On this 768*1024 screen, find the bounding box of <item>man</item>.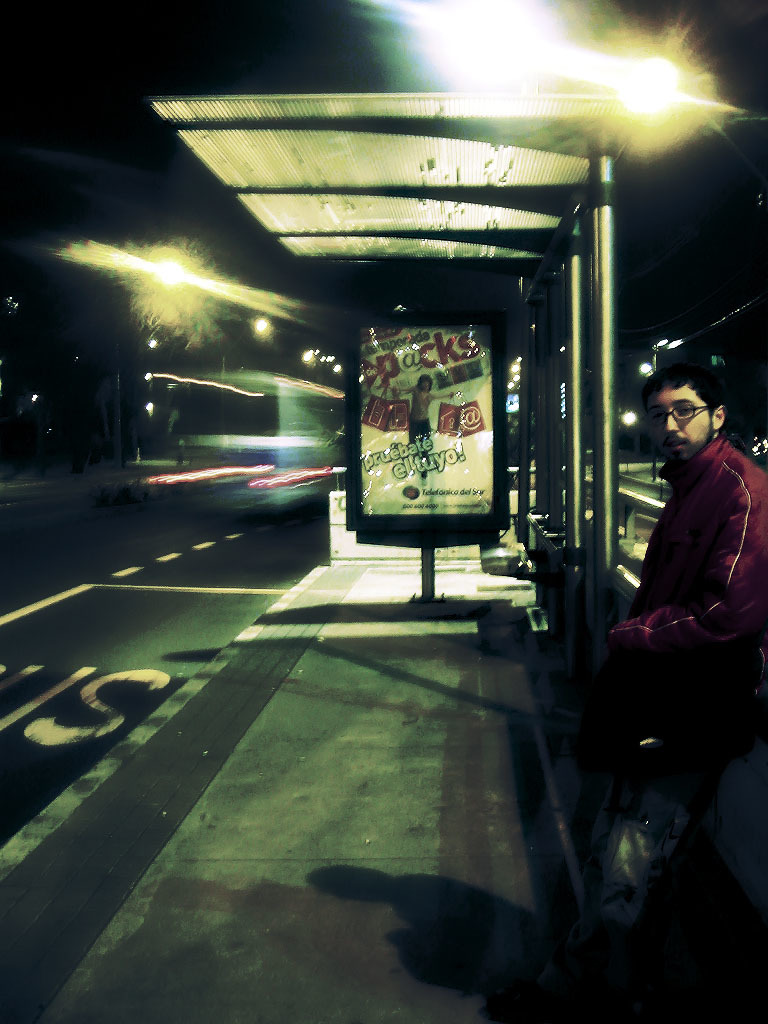
Bounding box: <region>584, 337, 766, 805</region>.
